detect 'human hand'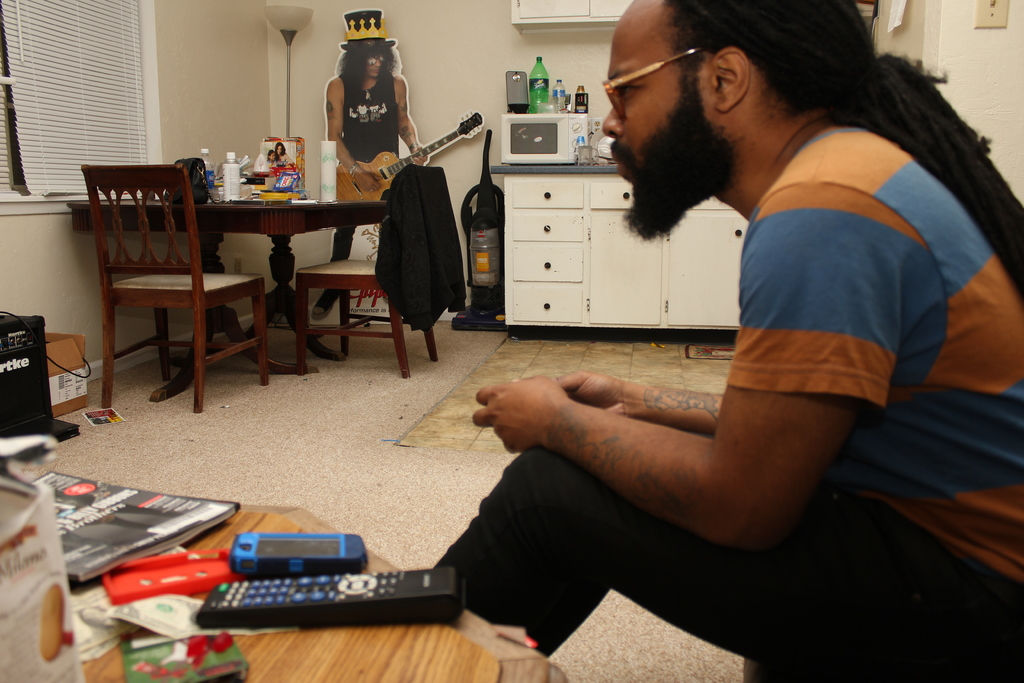
detection(449, 375, 623, 462)
